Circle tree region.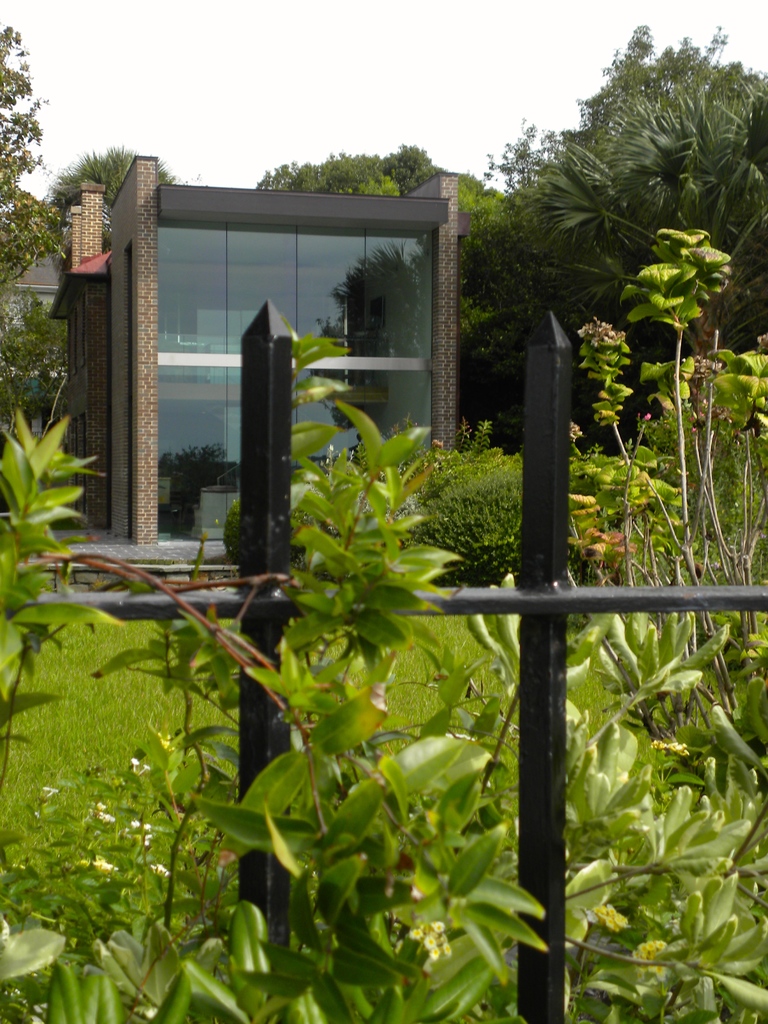
Region: 0, 22, 64, 470.
